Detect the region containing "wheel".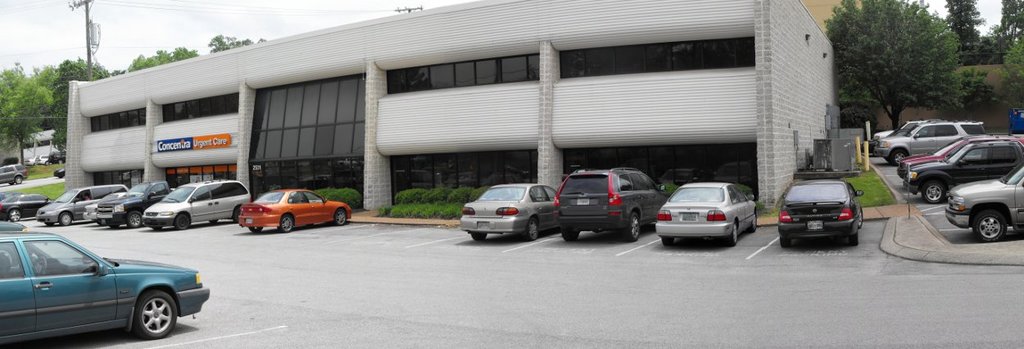
[279,214,292,232].
